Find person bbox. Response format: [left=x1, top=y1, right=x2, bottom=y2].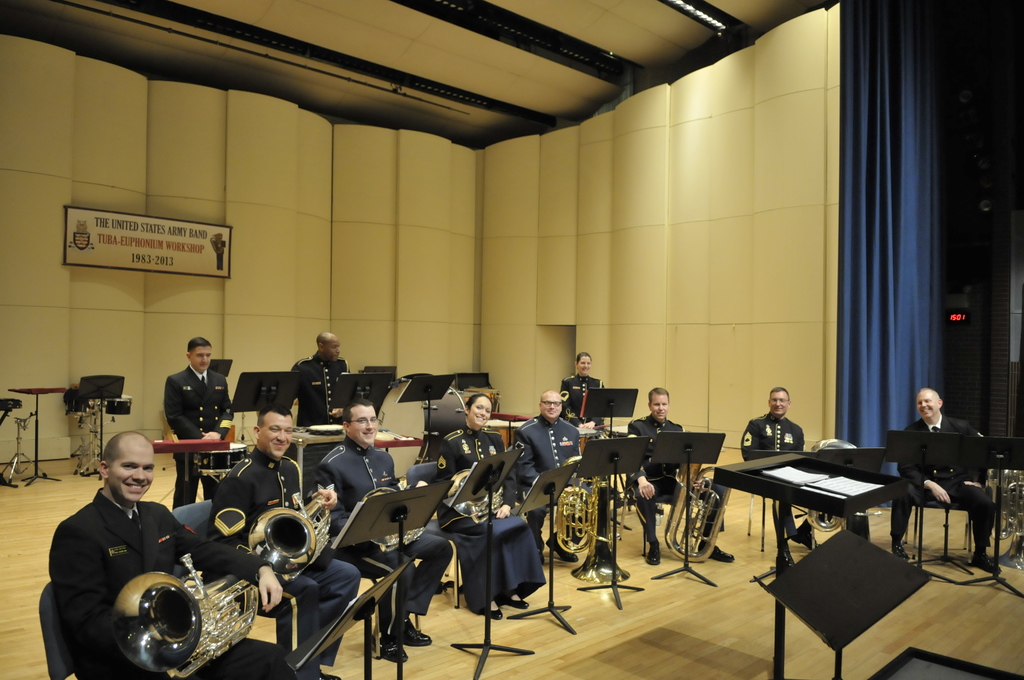
[left=49, top=433, right=320, bottom=679].
